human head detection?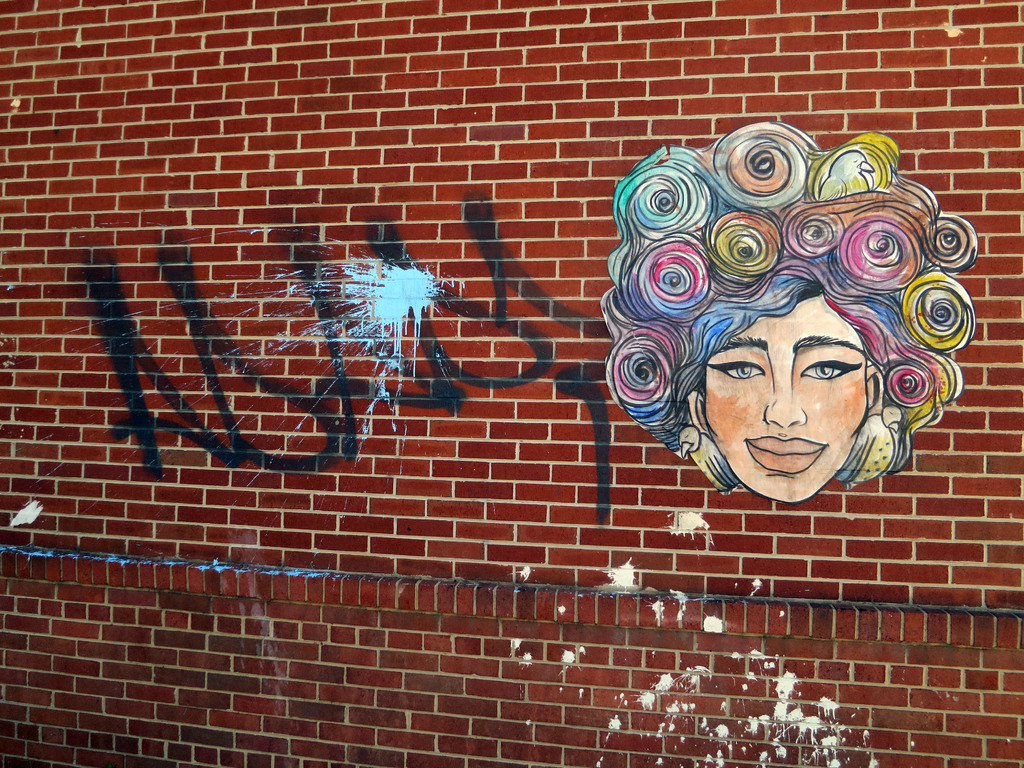
<box>595,119,981,501</box>
